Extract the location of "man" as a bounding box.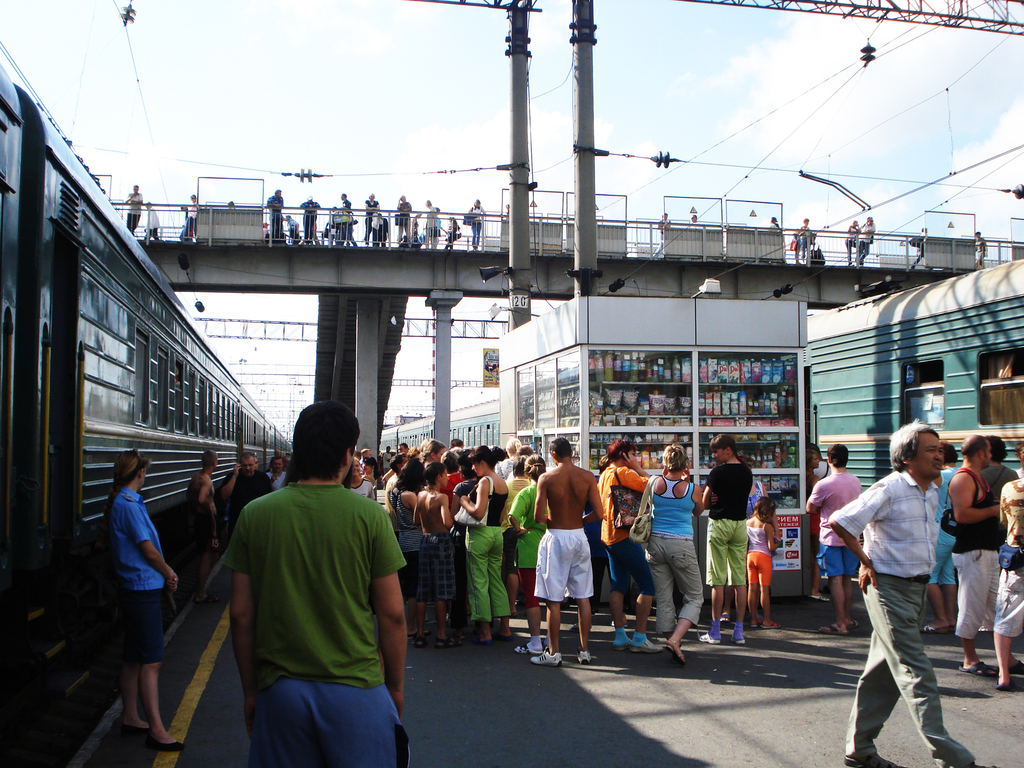
l=824, t=415, r=995, b=767.
